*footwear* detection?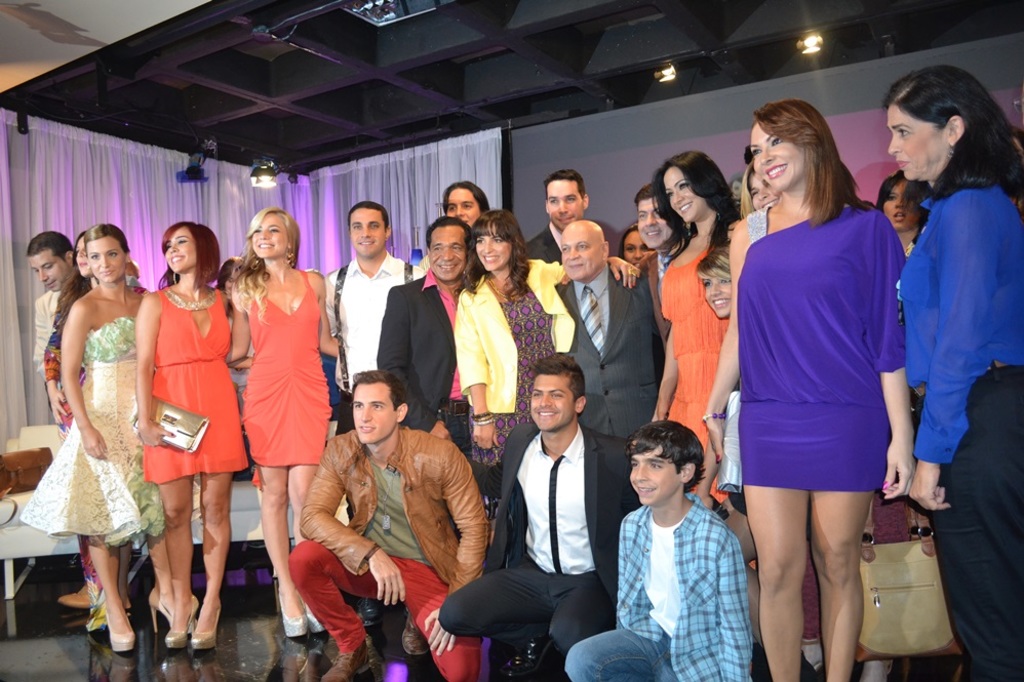
left=317, top=634, right=377, bottom=681
